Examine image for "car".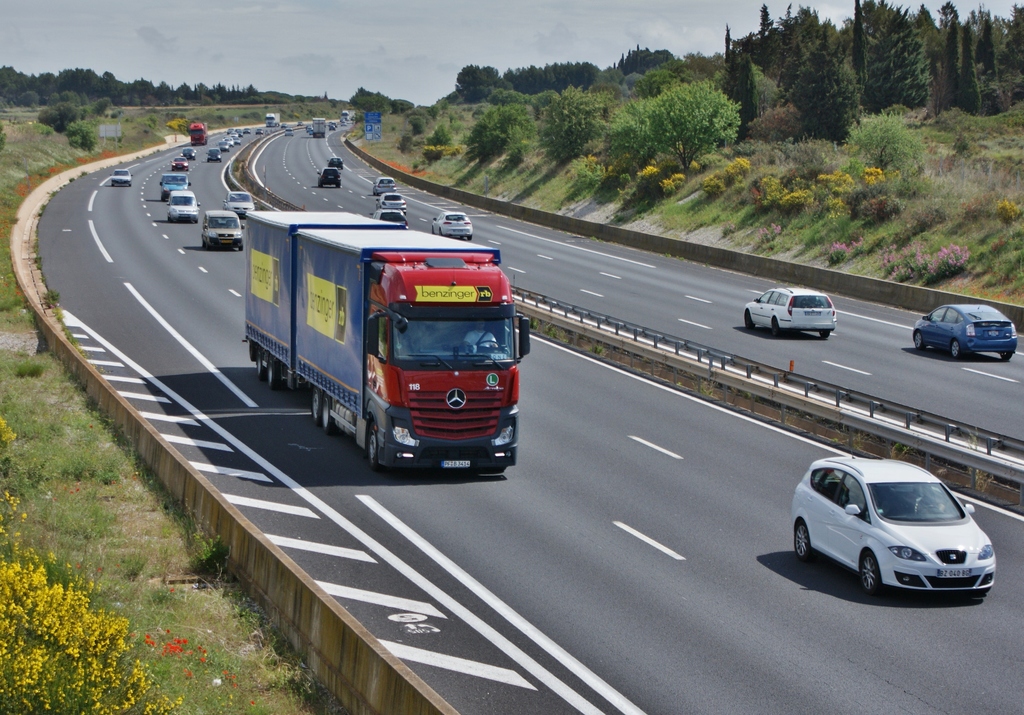
Examination result: pyautogui.locateOnScreen(908, 302, 1016, 362).
